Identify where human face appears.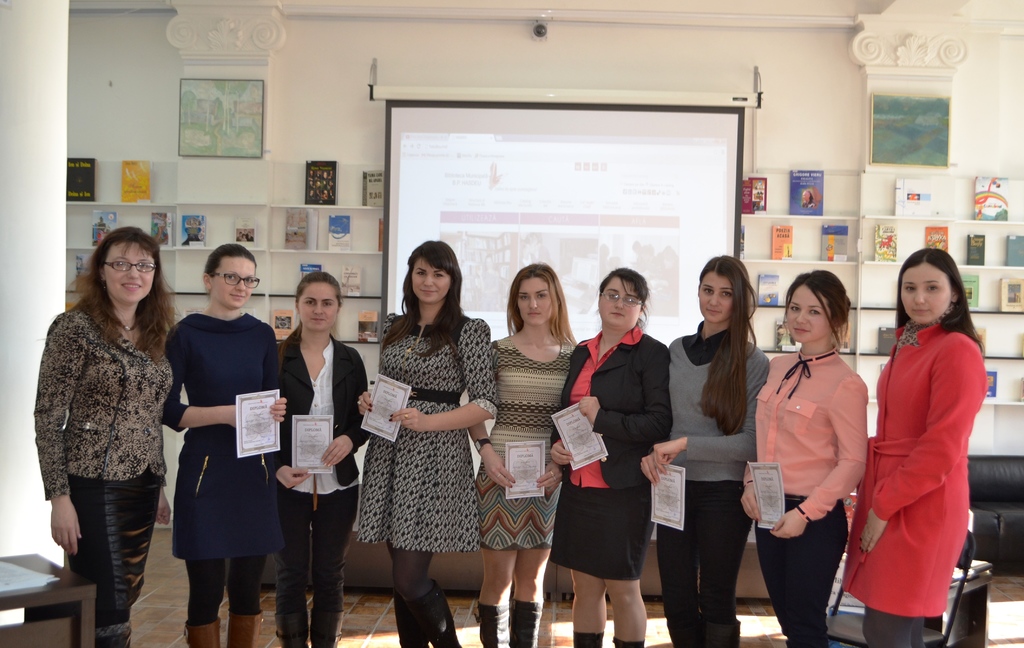
Appears at bbox=[212, 257, 255, 310].
